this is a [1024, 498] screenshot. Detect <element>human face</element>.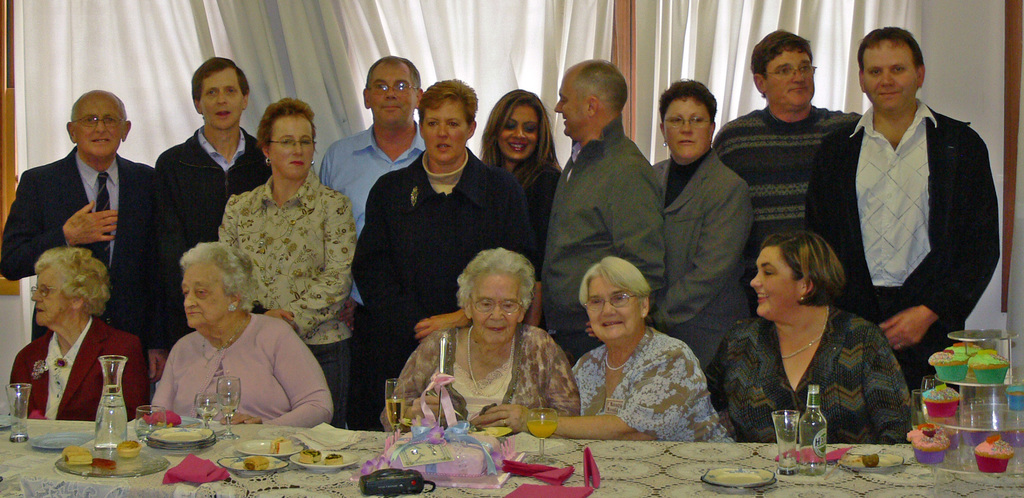
(499,100,540,160).
